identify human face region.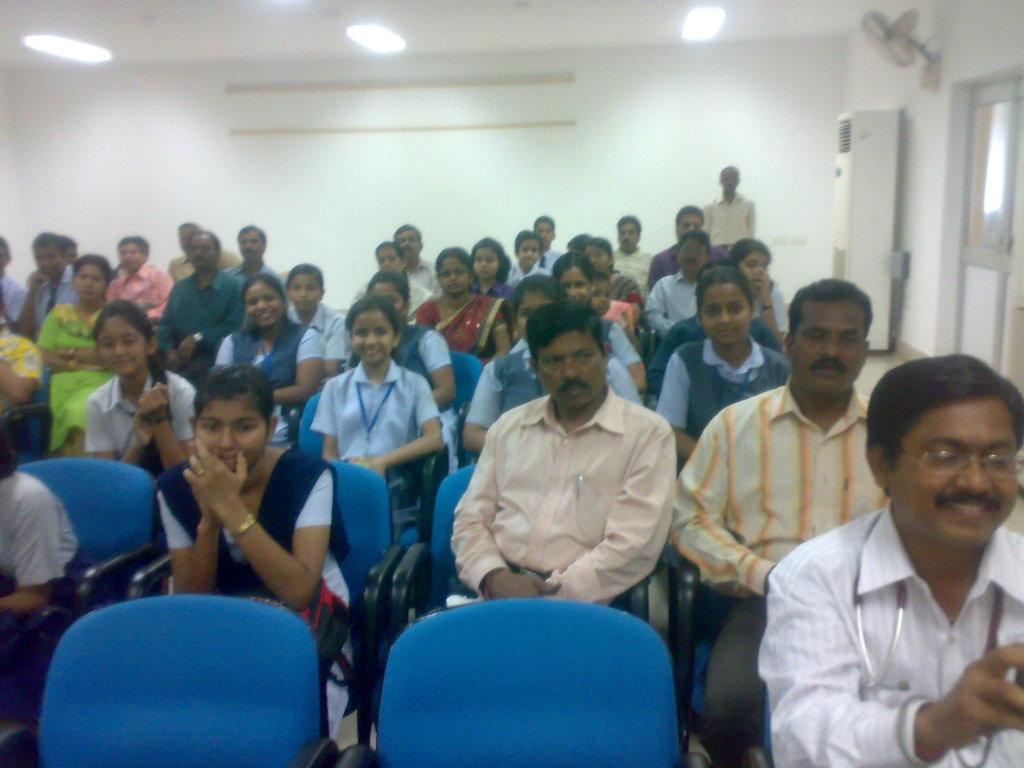
Region: 376:244:404:273.
